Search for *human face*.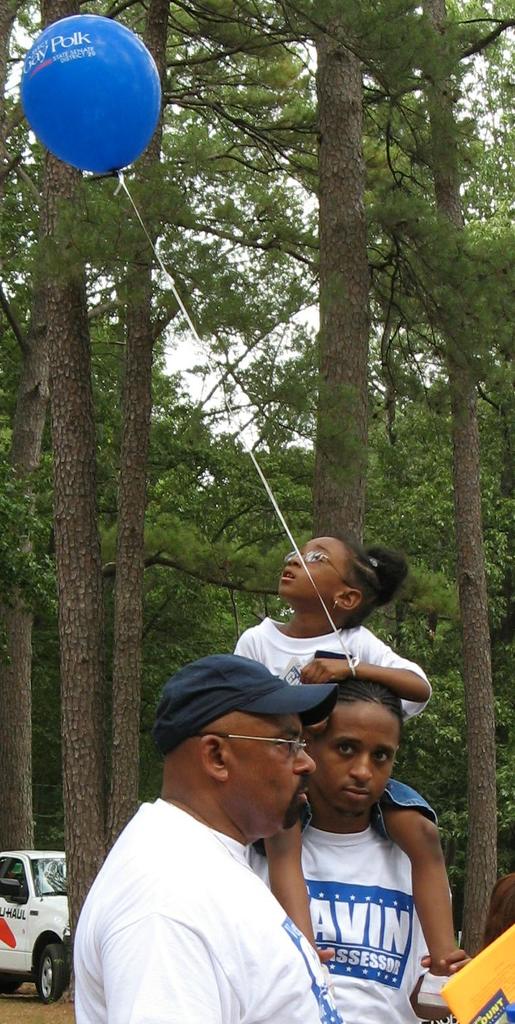
Found at pyautogui.locateOnScreen(223, 695, 322, 848).
